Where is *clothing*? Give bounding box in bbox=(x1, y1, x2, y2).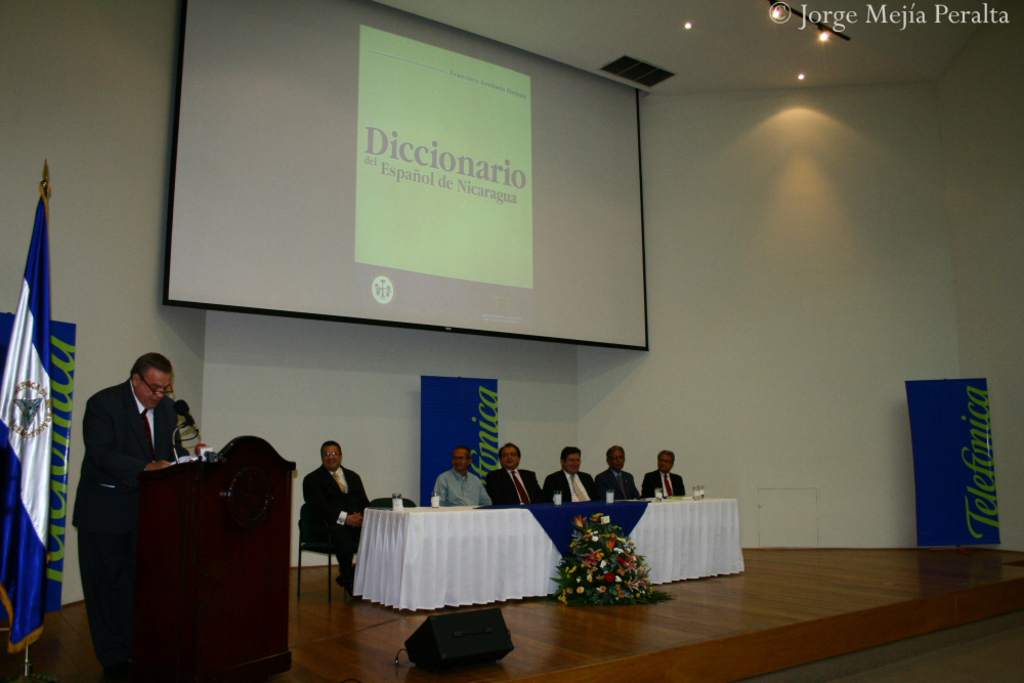
bbox=(69, 355, 188, 633).
